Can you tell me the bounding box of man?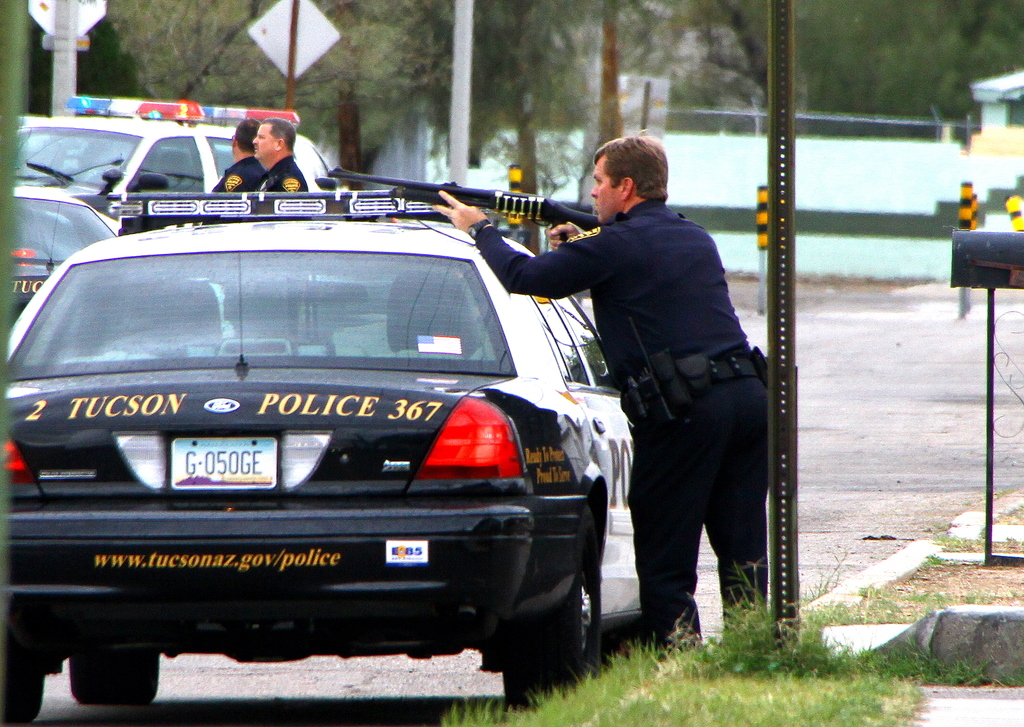
{"x1": 433, "y1": 124, "x2": 773, "y2": 652}.
